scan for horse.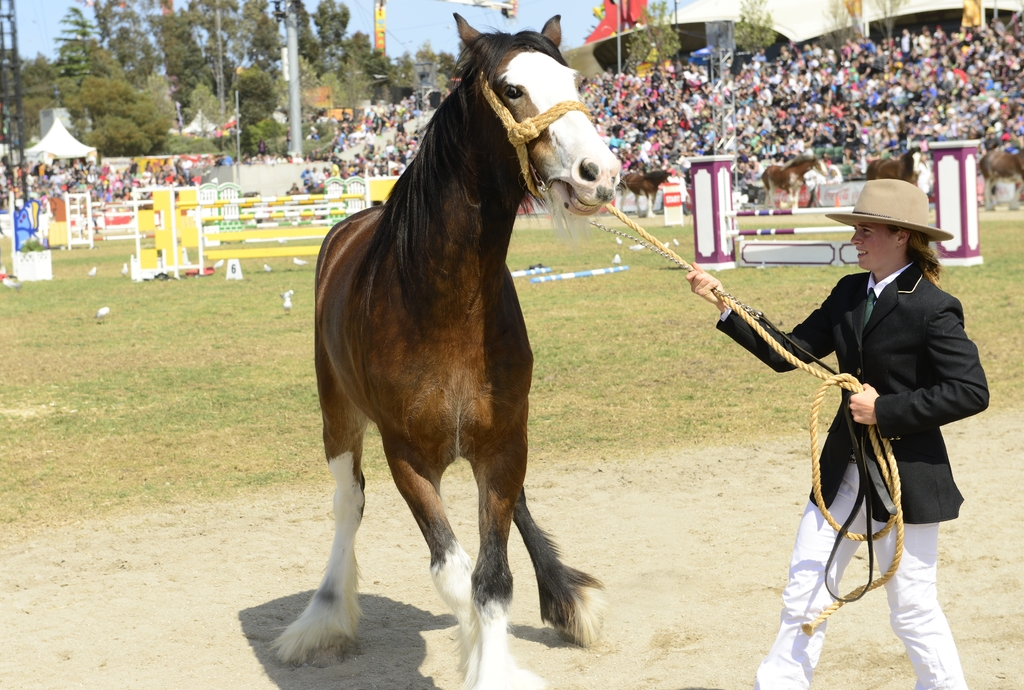
Scan result: box(977, 147, 1023, 211).
